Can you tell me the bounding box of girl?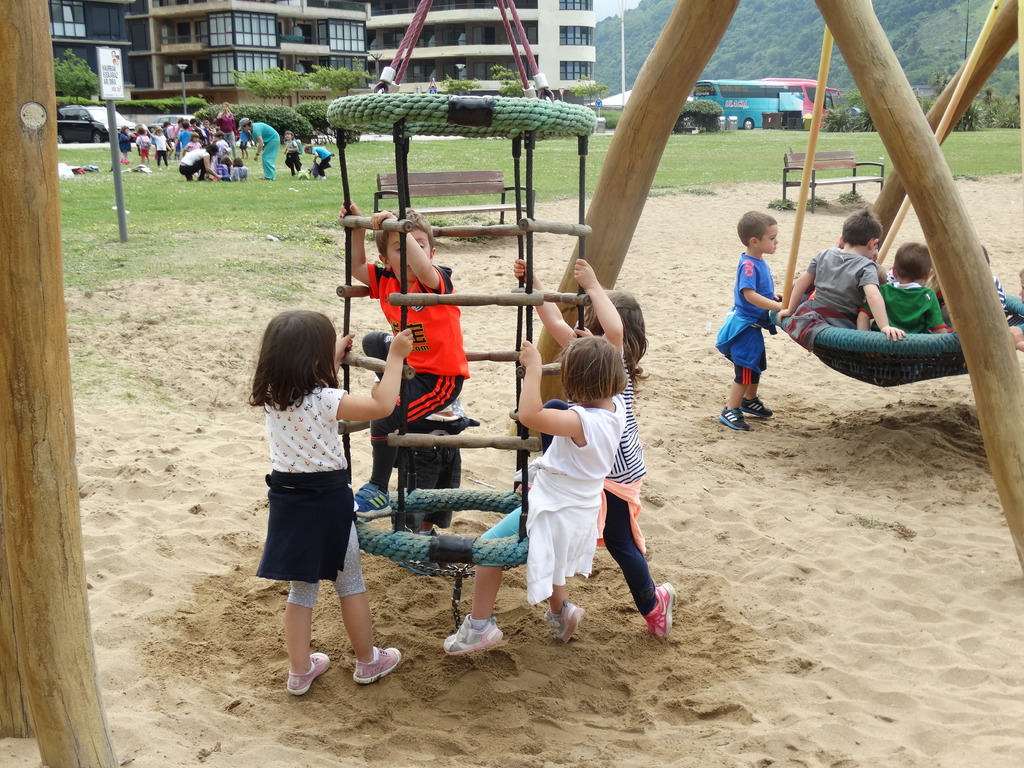
211:131:232:163.
